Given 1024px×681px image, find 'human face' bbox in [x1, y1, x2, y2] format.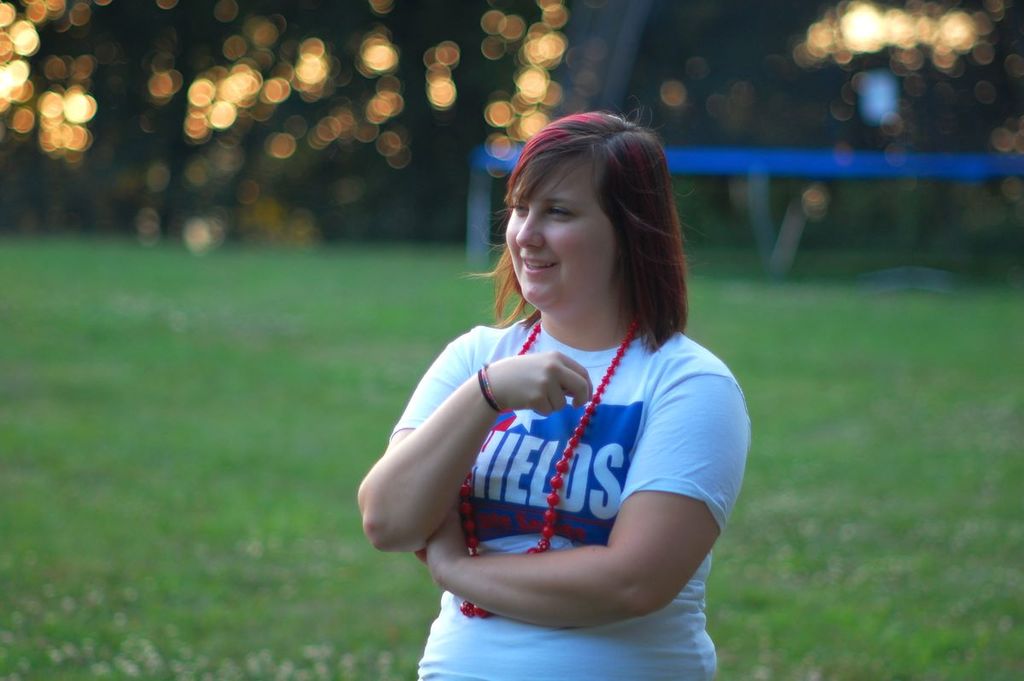
[503, 143, 666, 328].
